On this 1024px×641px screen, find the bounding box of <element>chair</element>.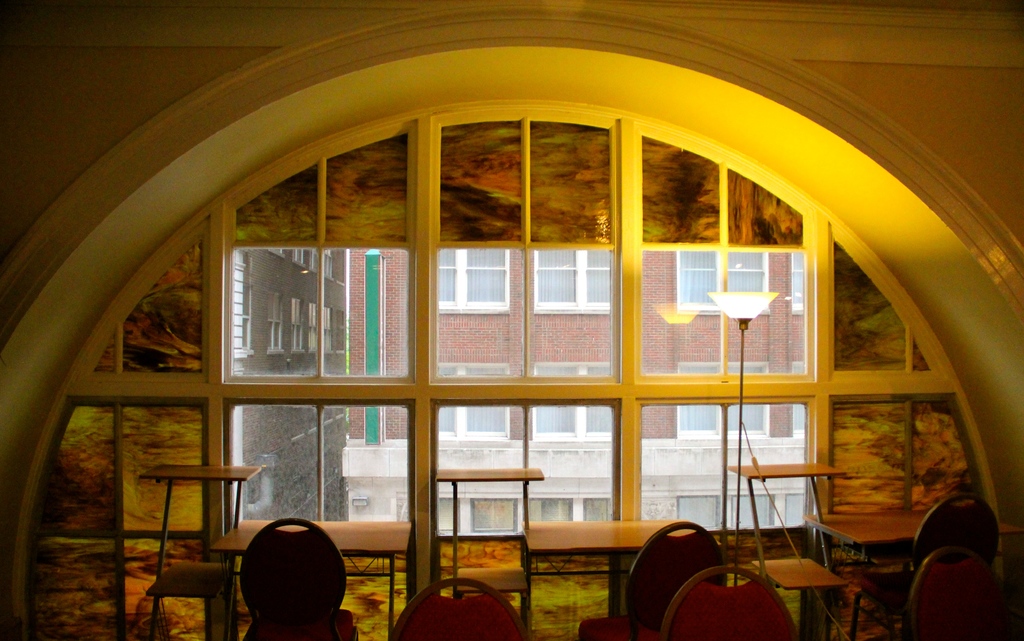
Bounding box: box(838, 495, 1009, 638).
